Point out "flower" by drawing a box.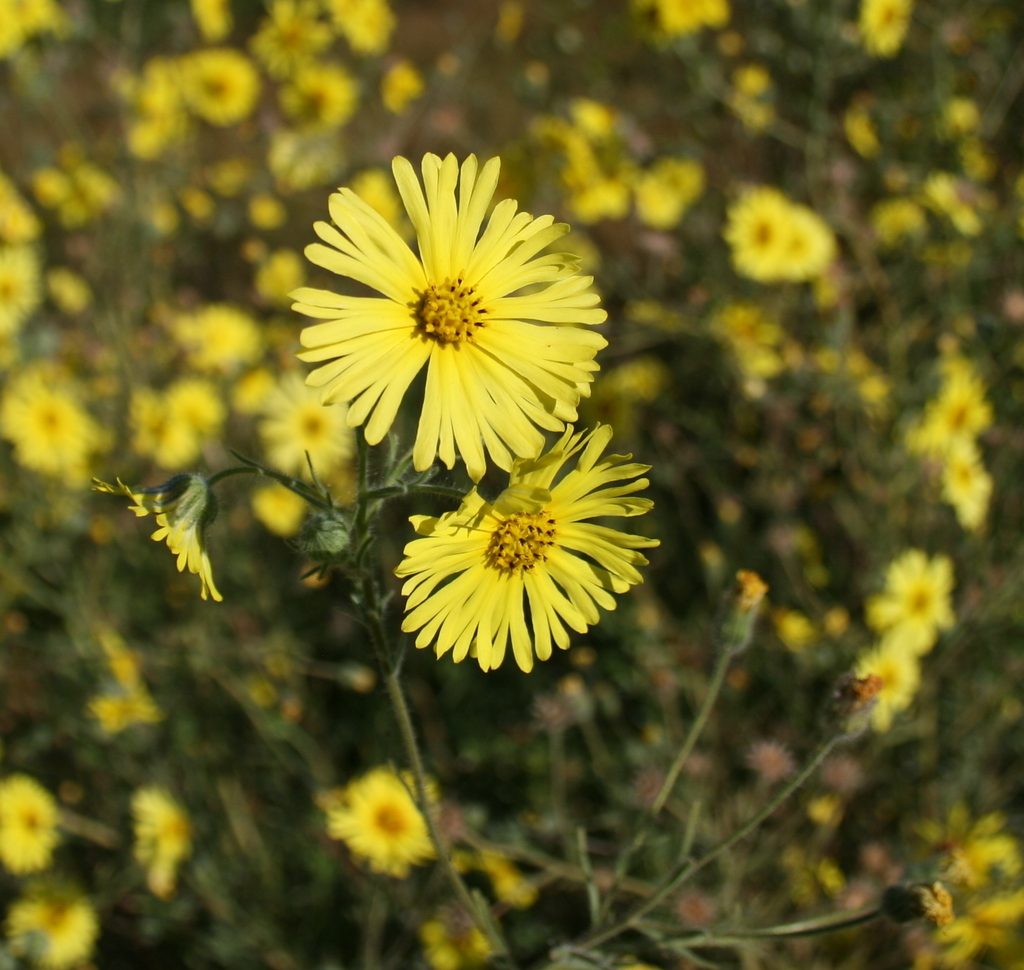
(291,152,616,481).
